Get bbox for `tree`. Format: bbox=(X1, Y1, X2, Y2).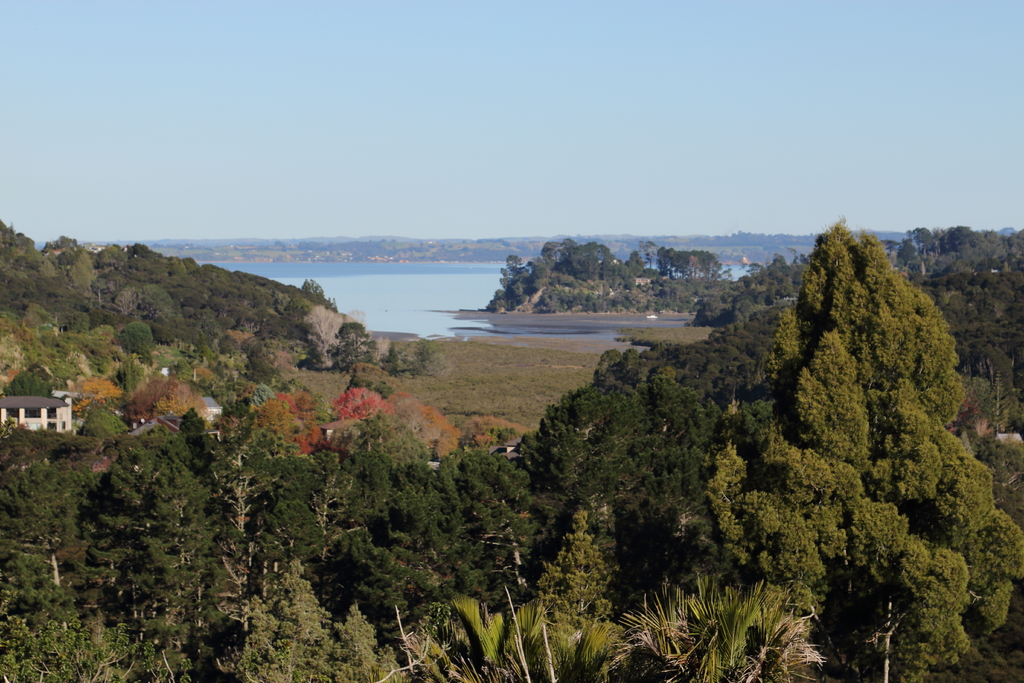
bbox=(68, 372, 122, 412).
